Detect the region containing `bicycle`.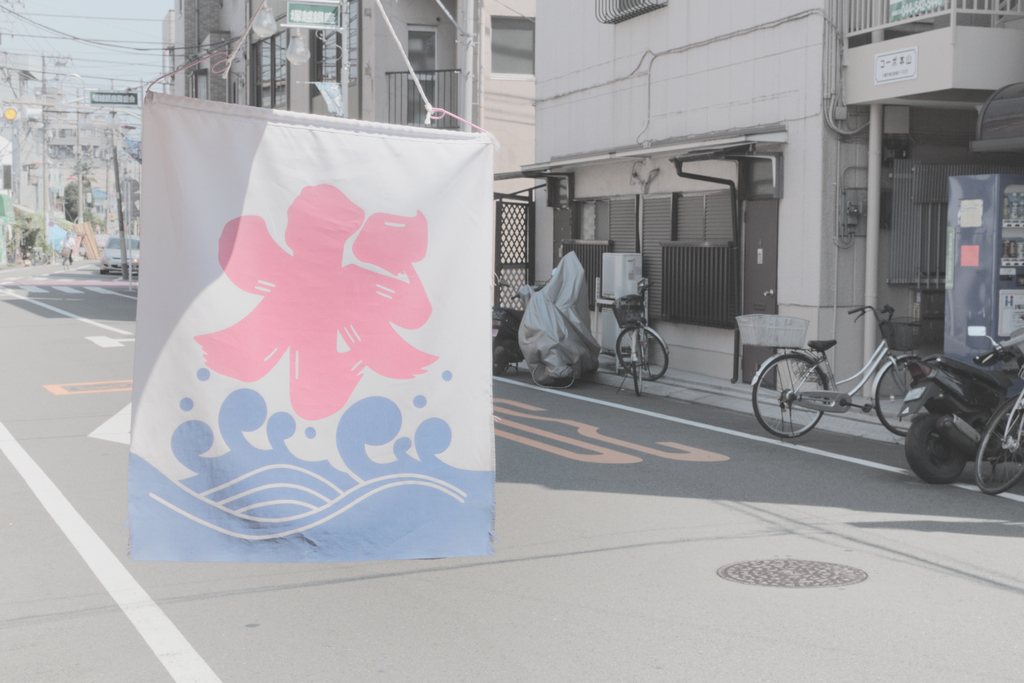
749,300,927,443.
